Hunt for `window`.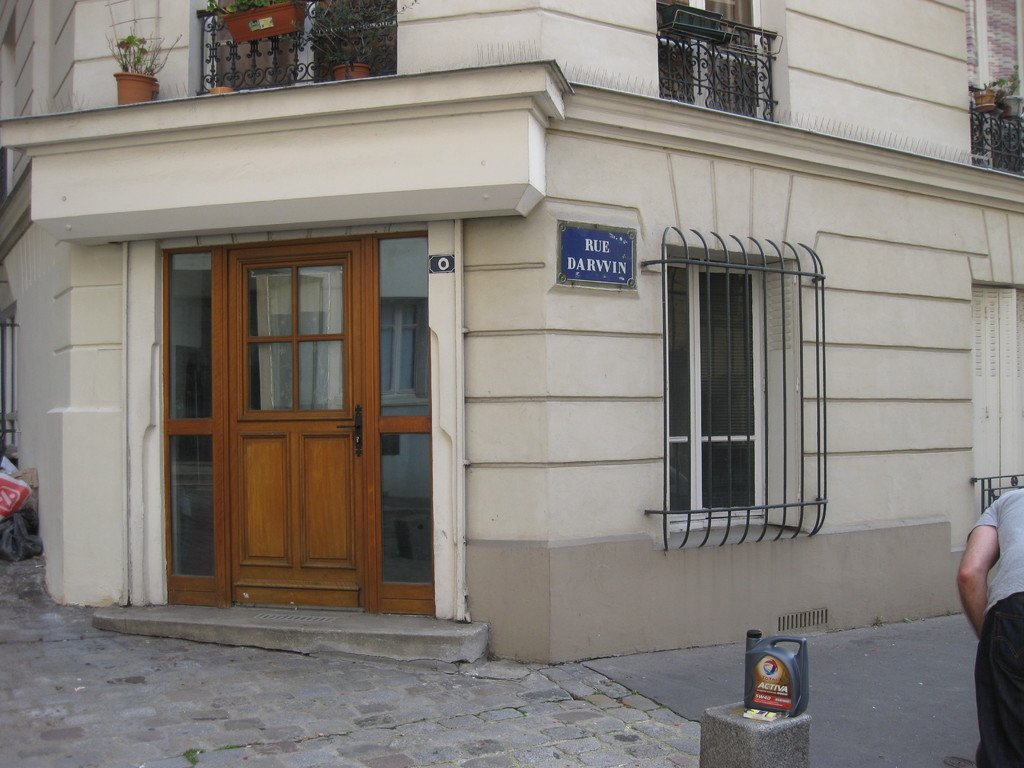
Hunted down at [x1=659, y1=0, x2=790, y2=120].
